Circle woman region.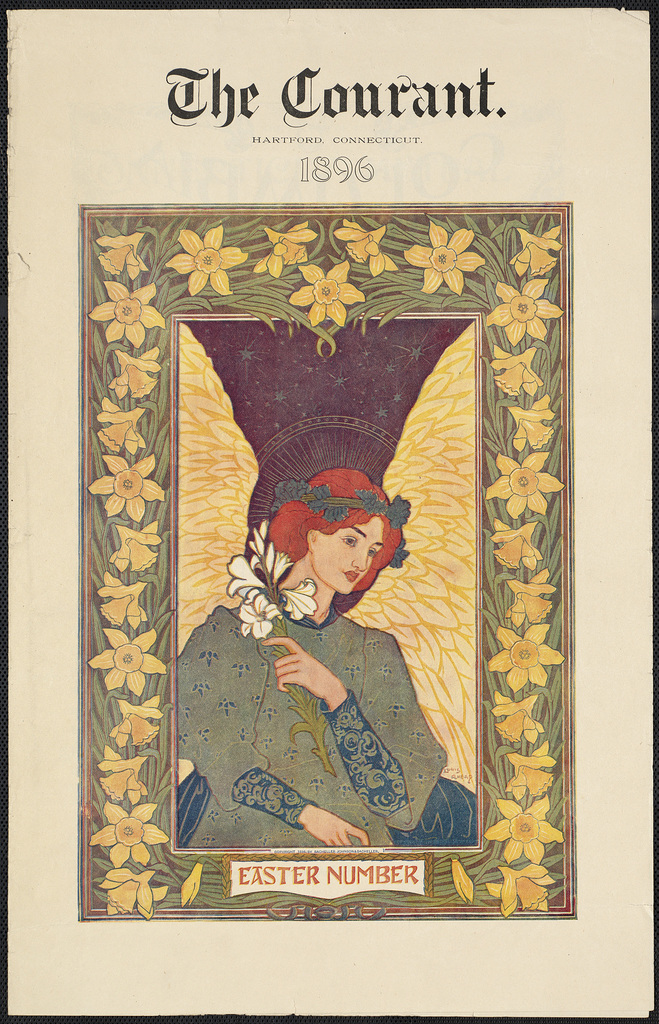
Region: (x1=177, y1=462, x2=442, y2=847).
